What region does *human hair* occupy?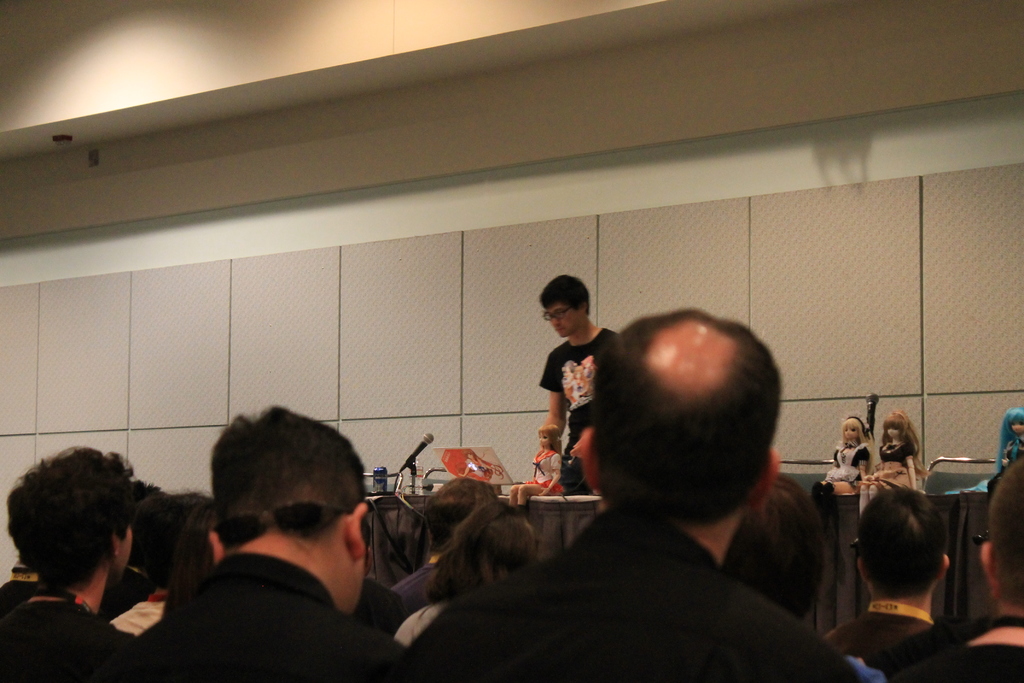
crop(607, 314, 799, 514).
